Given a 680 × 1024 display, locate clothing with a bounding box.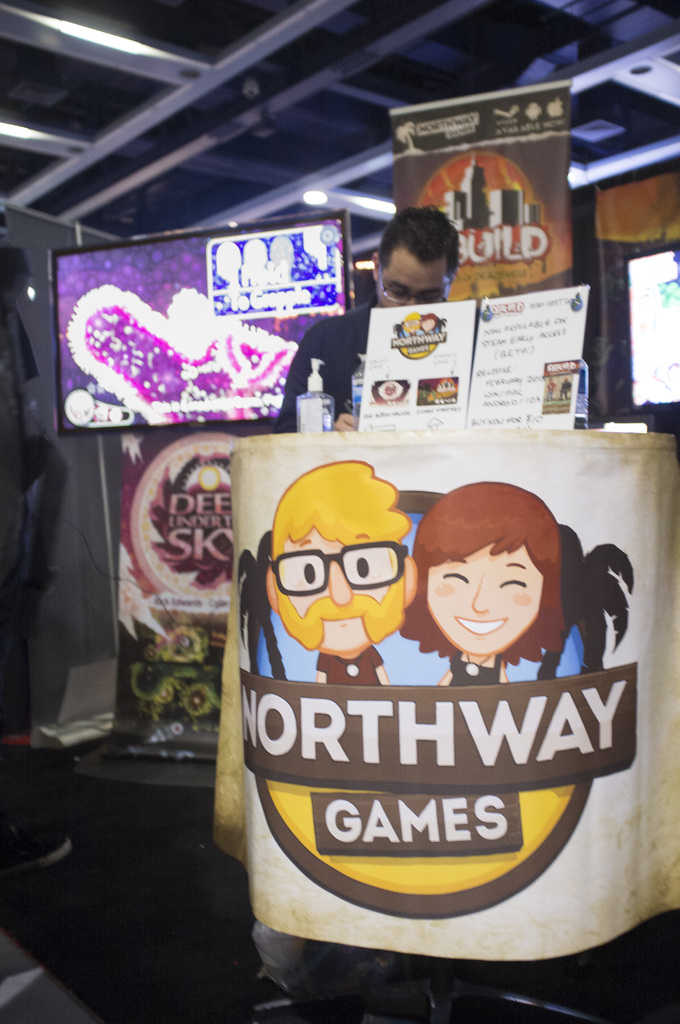
Located: [277, 293, 400, 424].
